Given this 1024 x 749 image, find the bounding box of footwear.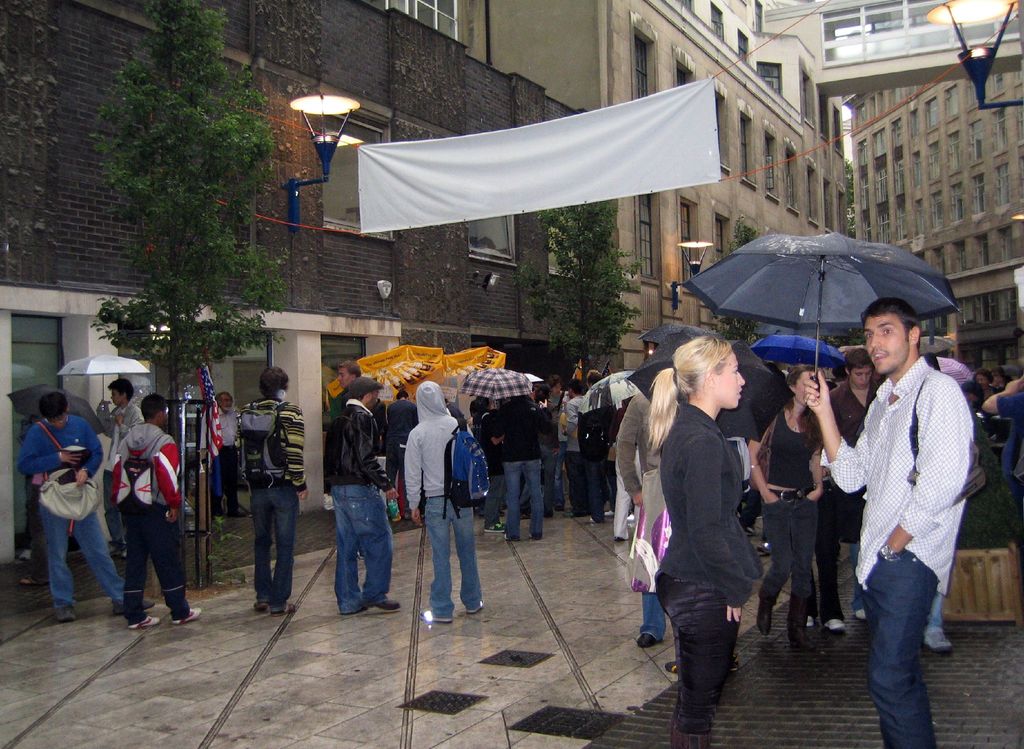
box(20, 550, 32, 560).
